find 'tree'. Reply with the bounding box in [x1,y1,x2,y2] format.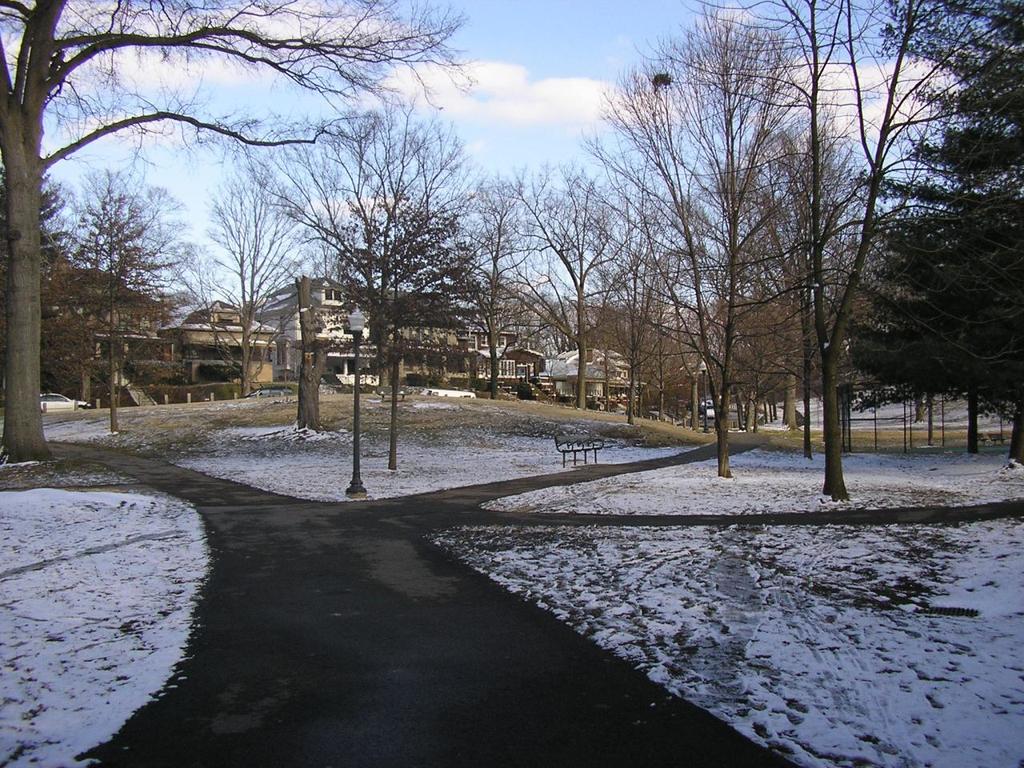
[831,0,1023,469].
